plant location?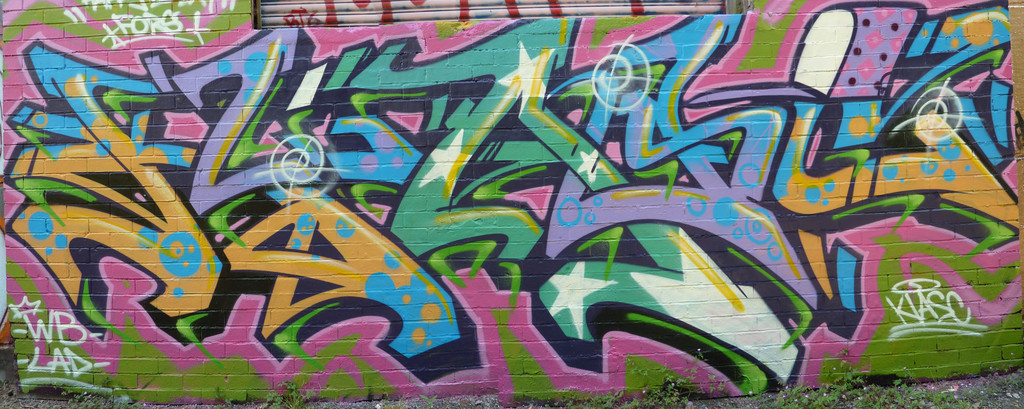
locate(645, 348, 721, 408)
